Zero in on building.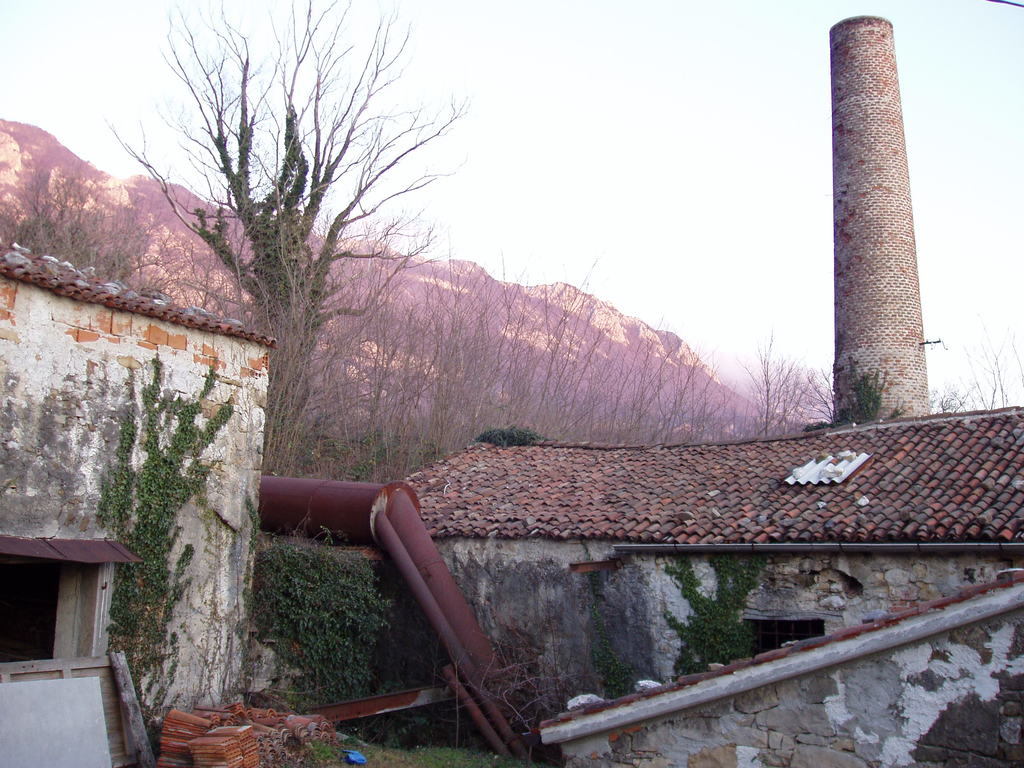
Zeroed in: BBox(397, 17, 1023, 767).
